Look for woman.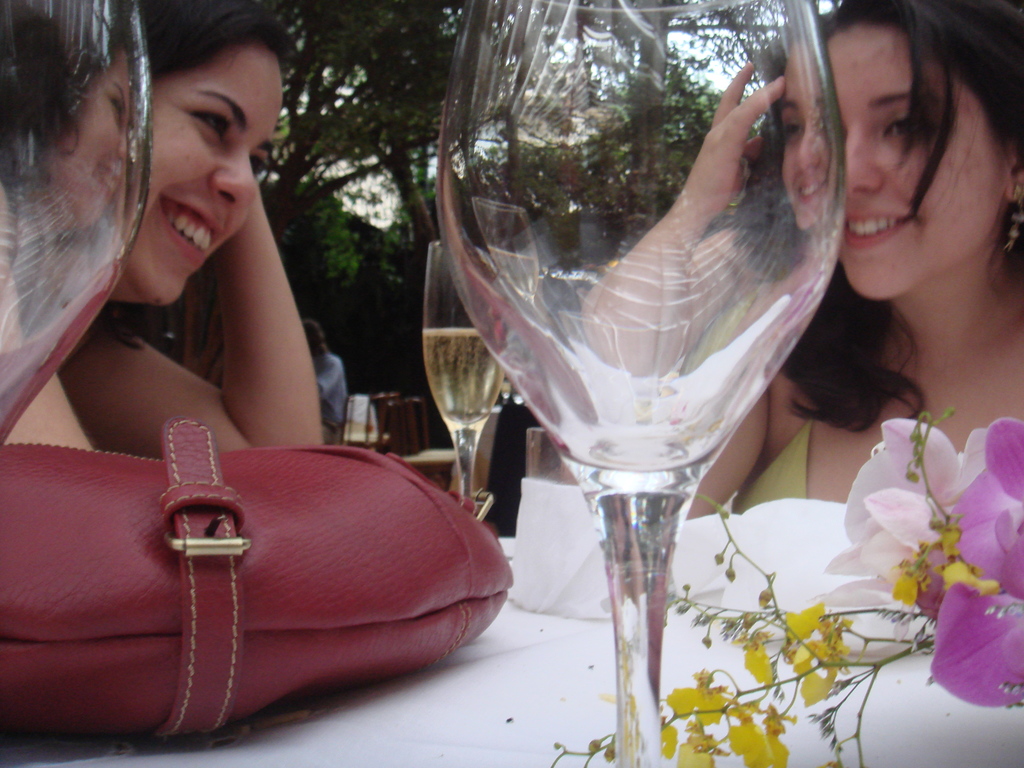
Found: 0:1:330:451.
